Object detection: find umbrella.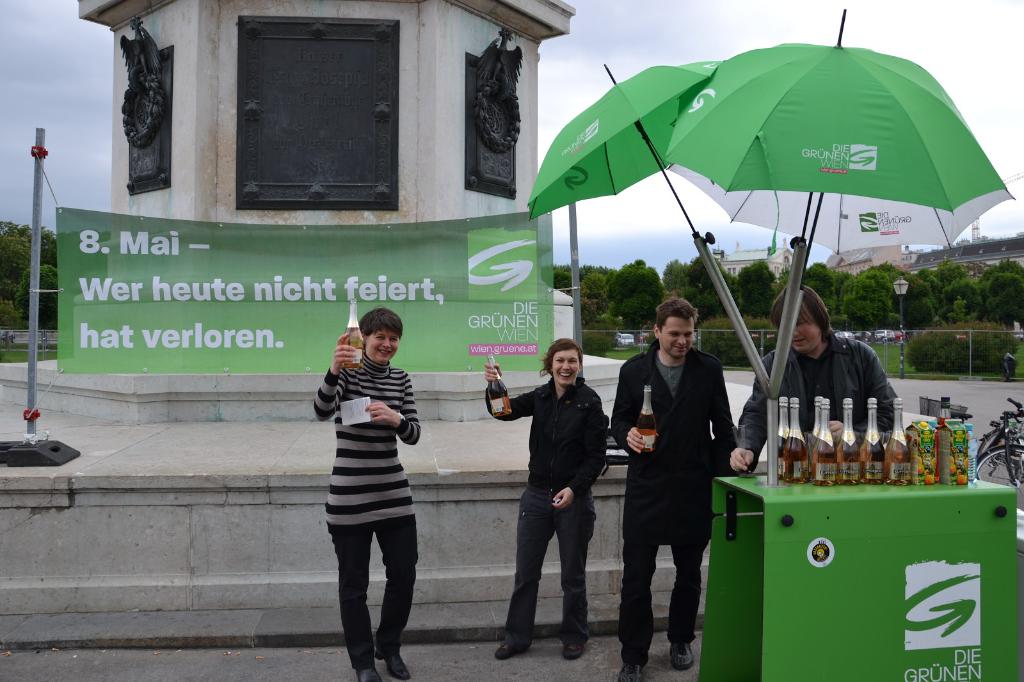
530/58/723/232.
